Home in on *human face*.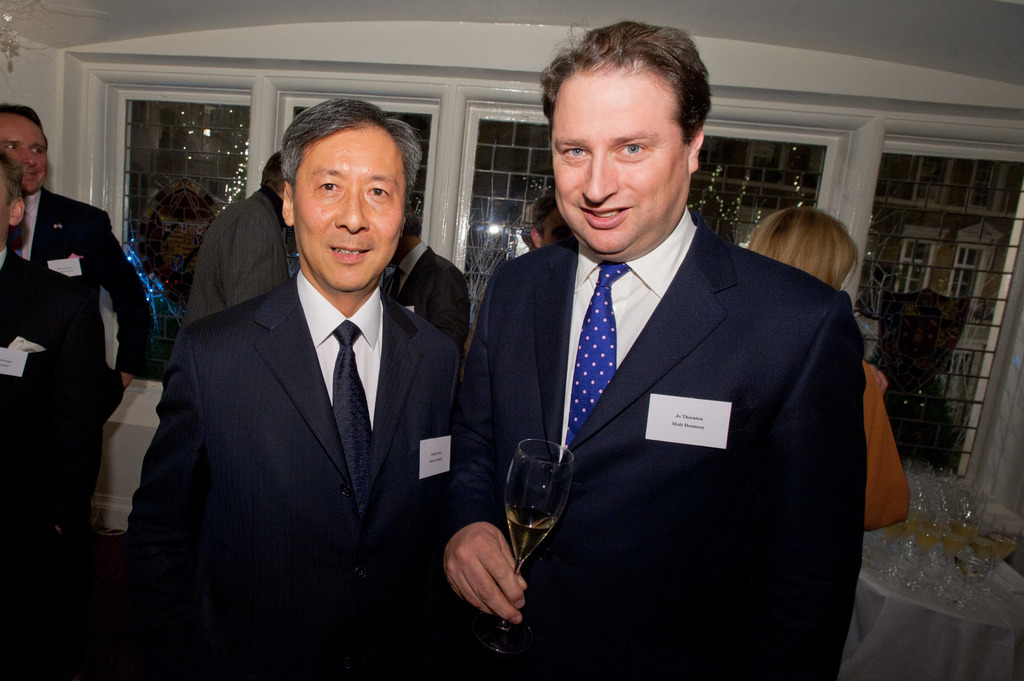
Homed in at 0/115/50/192.
